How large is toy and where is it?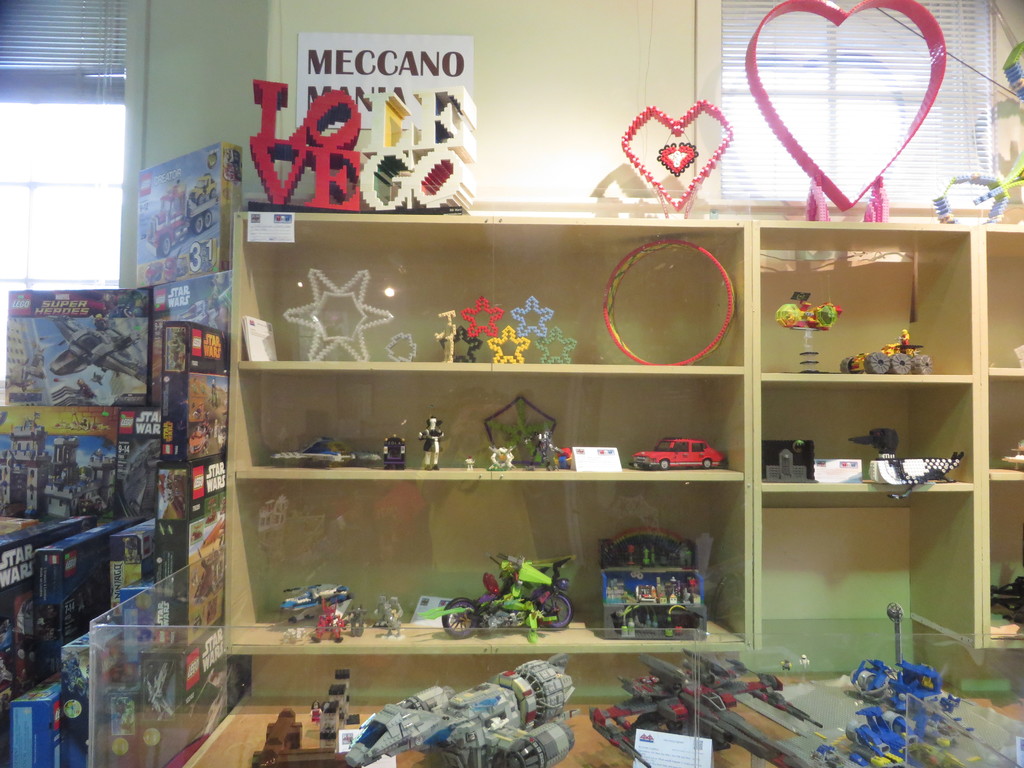
Bounding box: rect(817, 664, 986, 767).
